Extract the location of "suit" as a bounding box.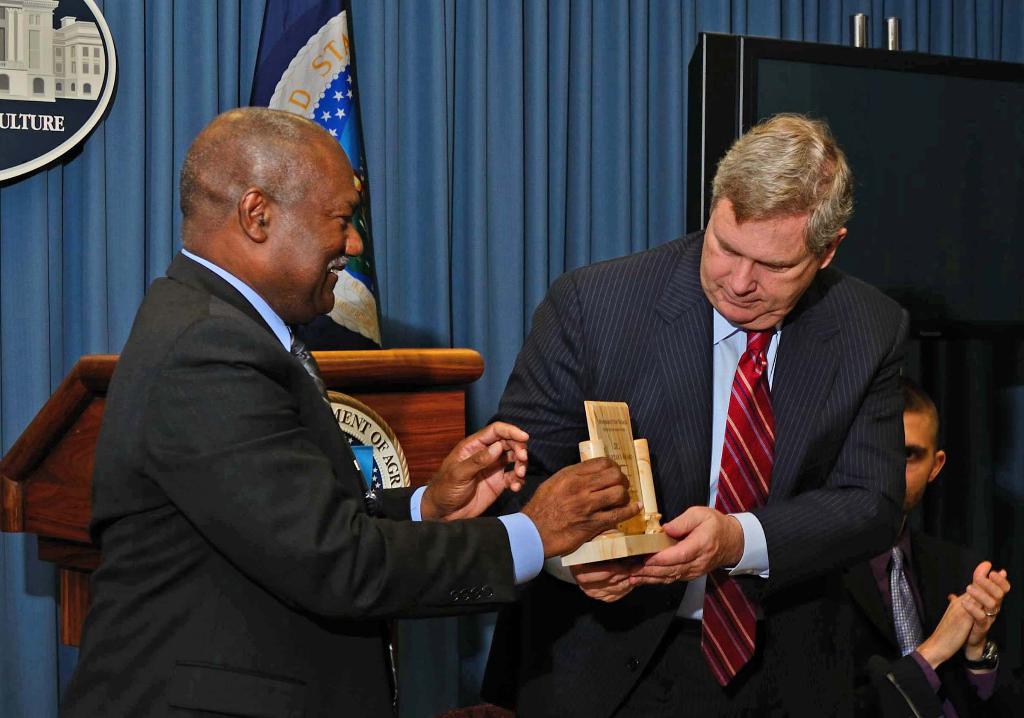
x1=531, y1=173, x2=929, y2=680.
